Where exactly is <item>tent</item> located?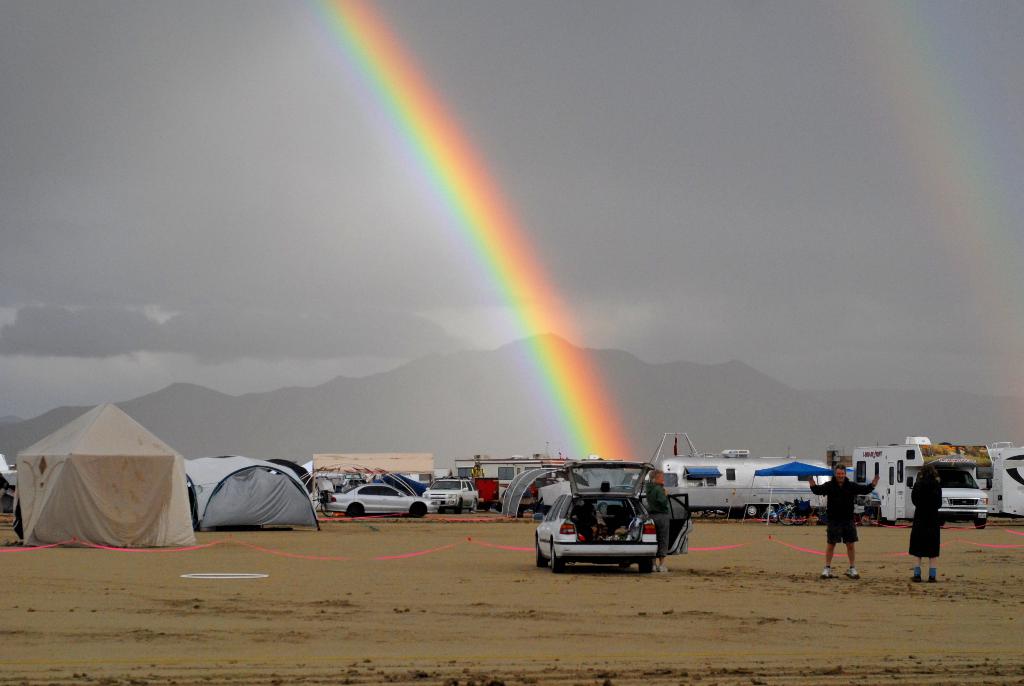
Its bounding box is select_region(502, 453, 573, 522).
